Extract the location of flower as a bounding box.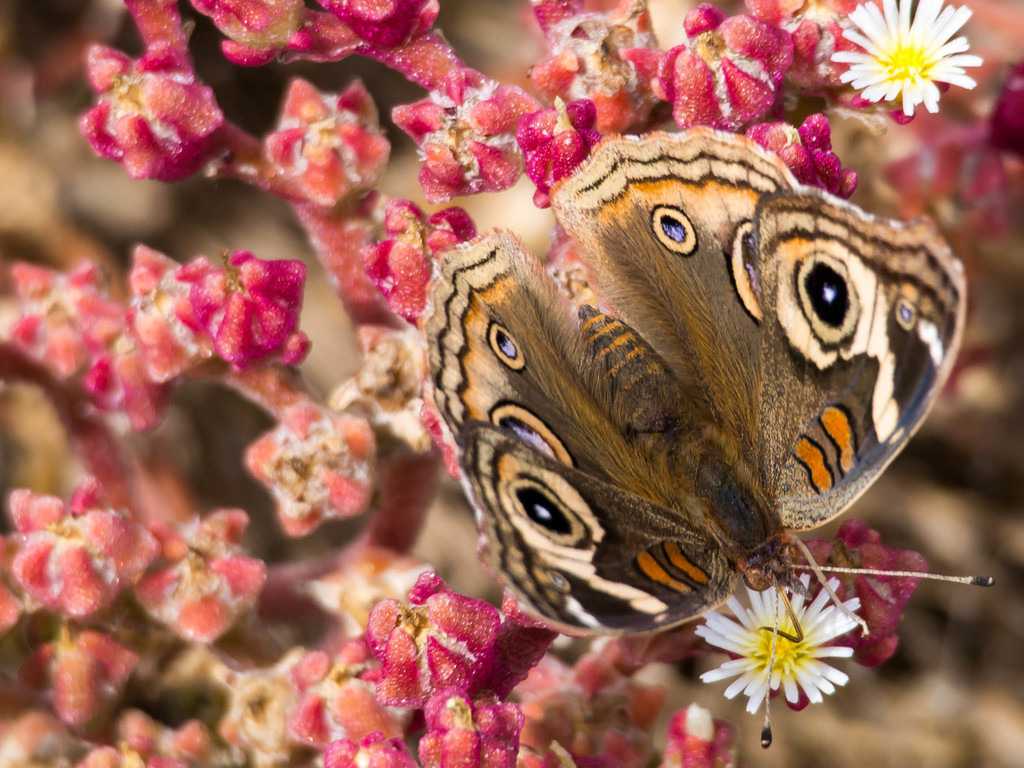
[129, 243, 214, 389].
